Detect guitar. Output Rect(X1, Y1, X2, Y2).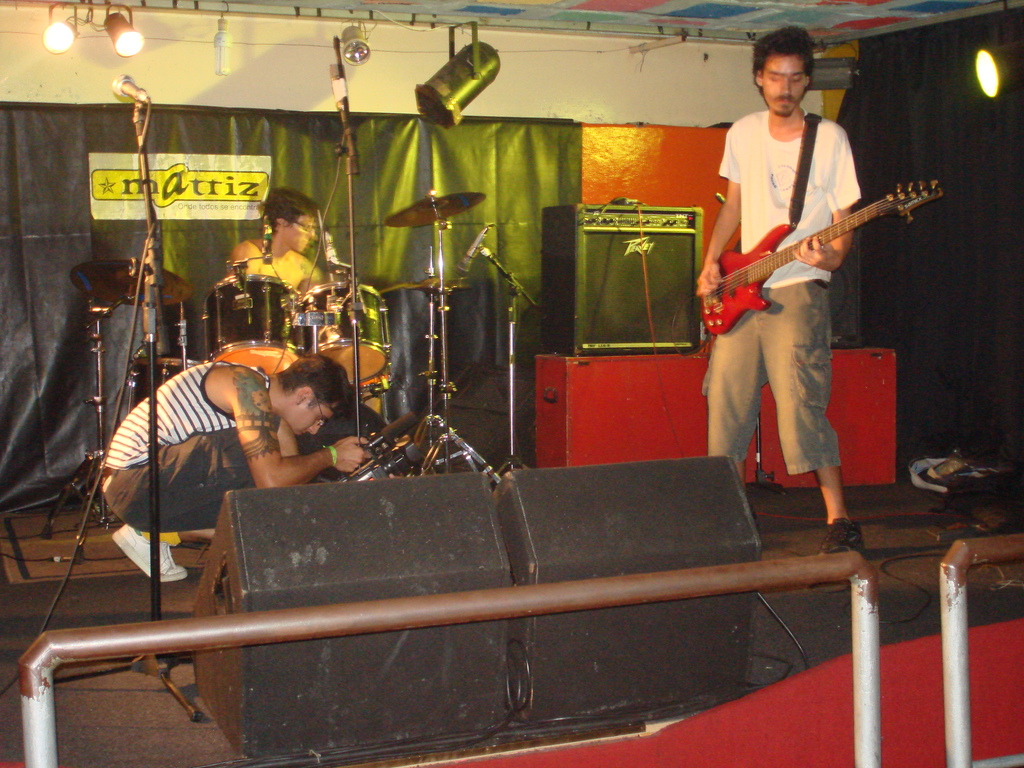
Rect(694, 161, 931, 318).
